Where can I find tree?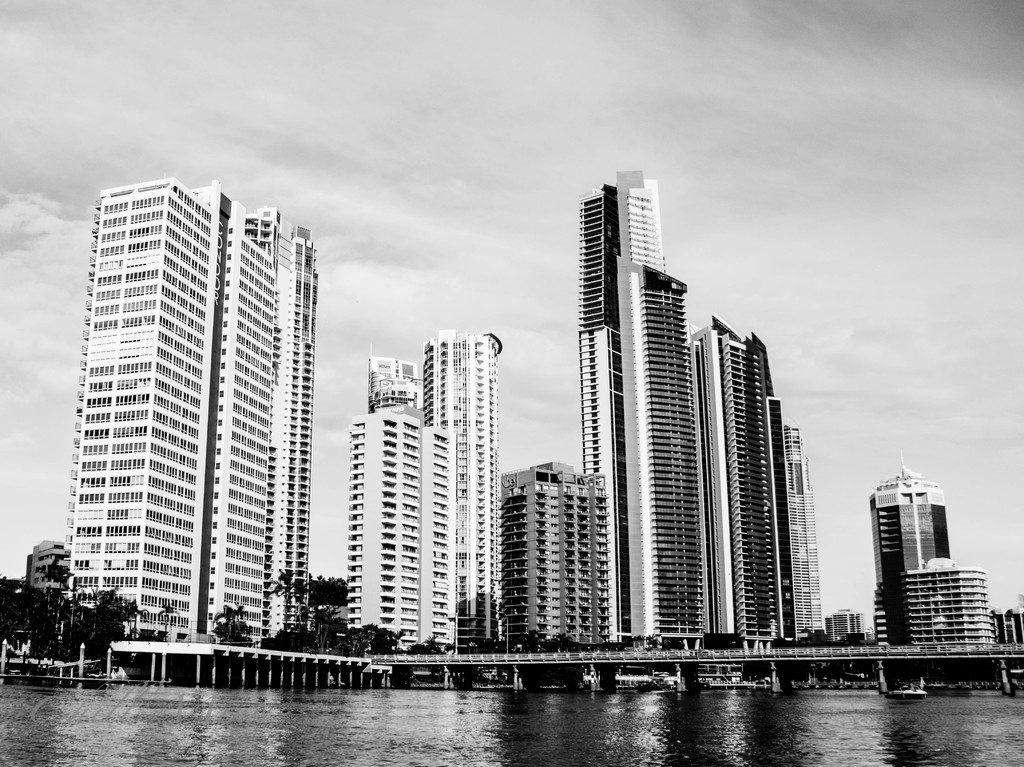
You can find it at box(307, 572, 345, 648).
